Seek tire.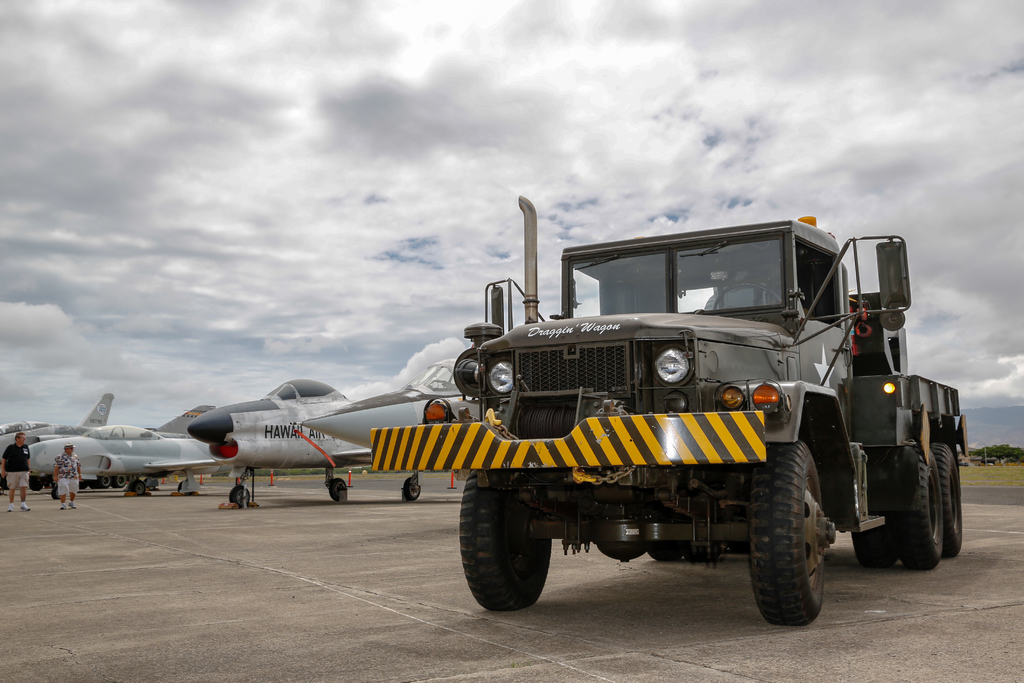
detection(90, 481, 100, 488).
